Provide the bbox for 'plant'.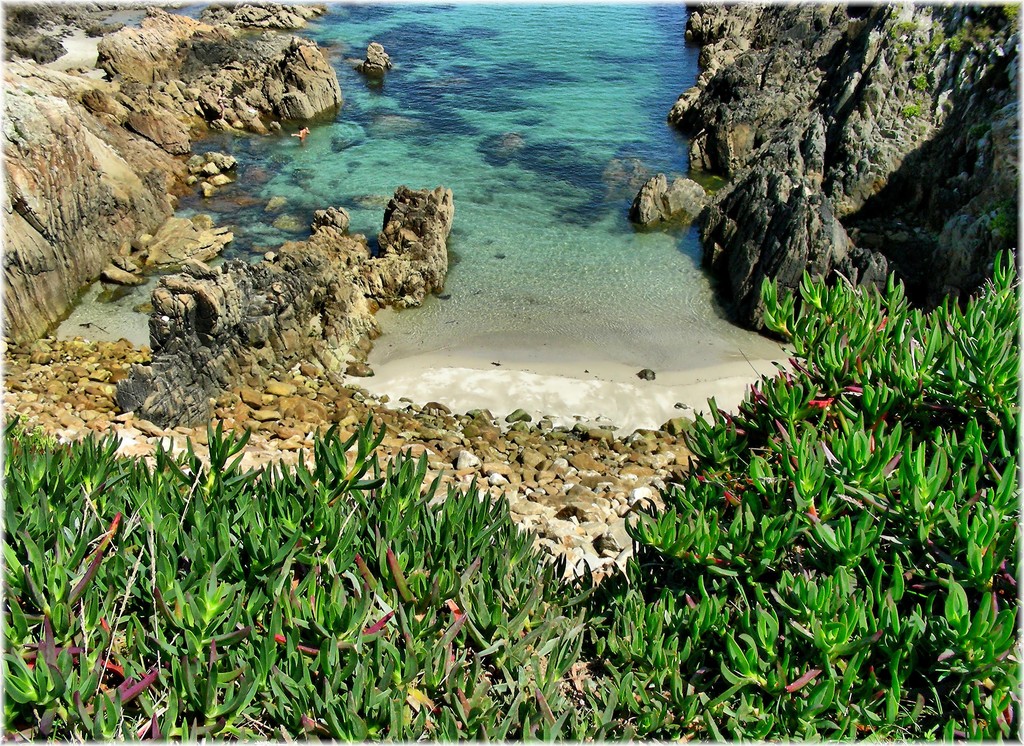
<region>0, 245, 1022, 745</region>.
